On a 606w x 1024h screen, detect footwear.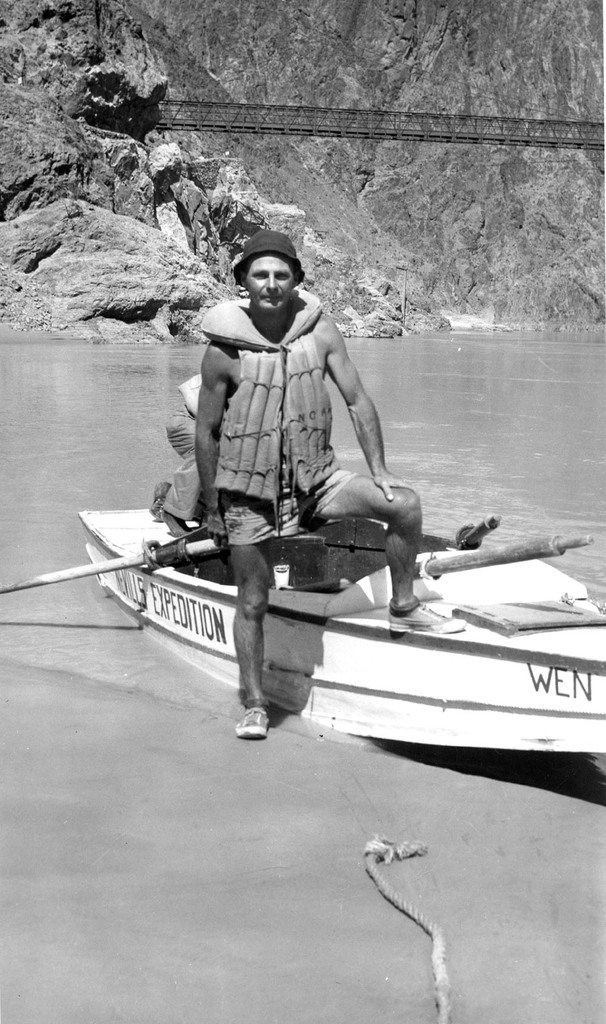
x1=236, y1=701, x2=274, y2=743.
